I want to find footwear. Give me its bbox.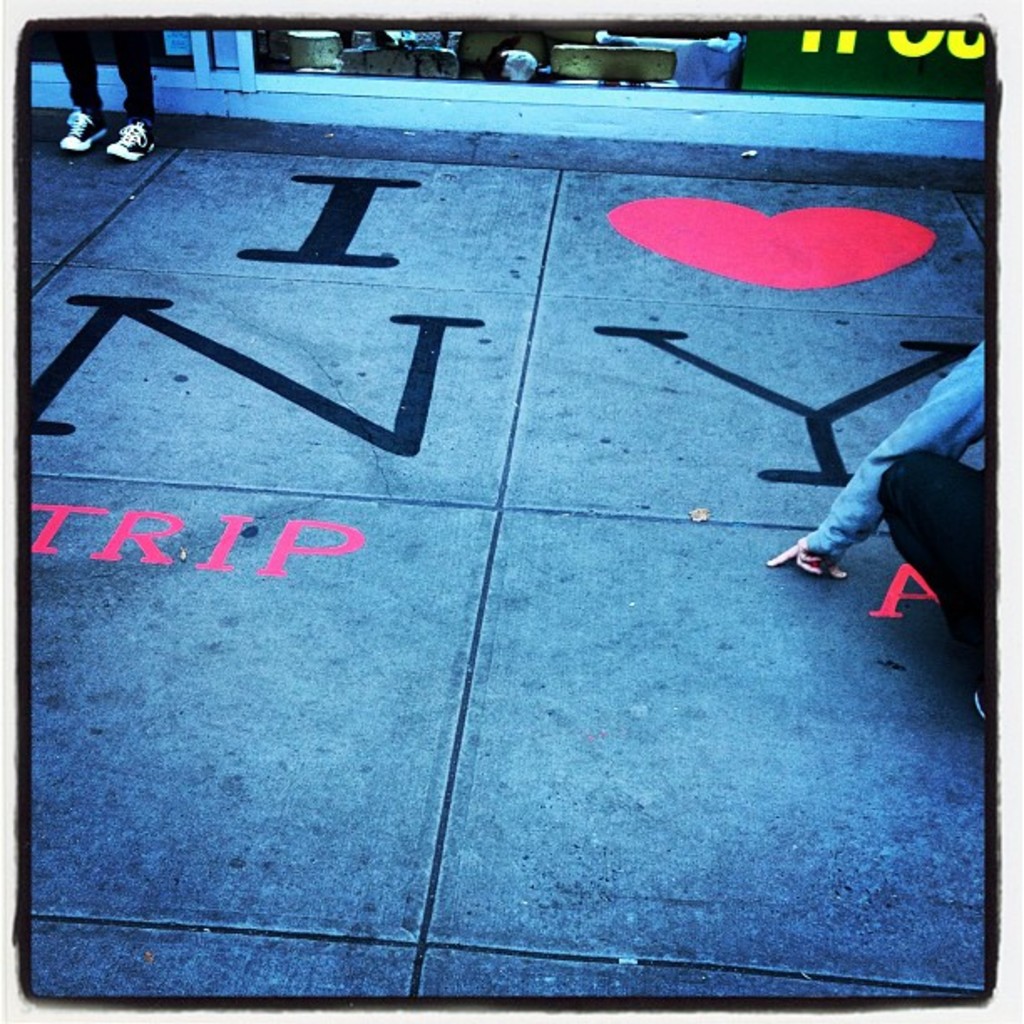
Rect(107, 114, 159, 162).
